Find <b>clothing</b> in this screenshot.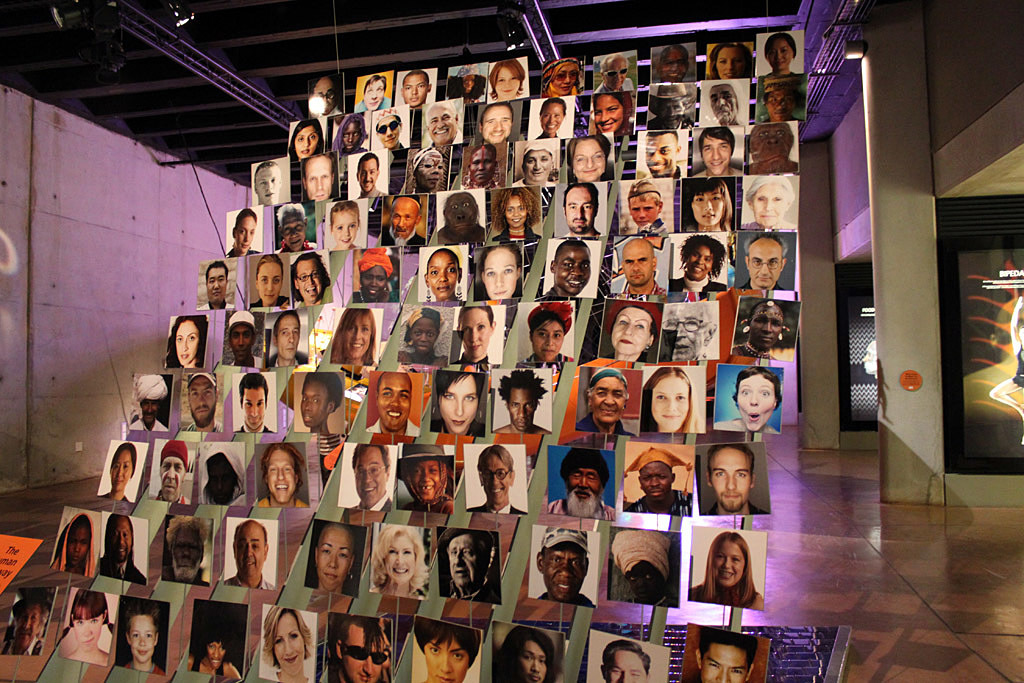
The bounding box for <b>clothing</b> is region(452, 129, 463, 142).
